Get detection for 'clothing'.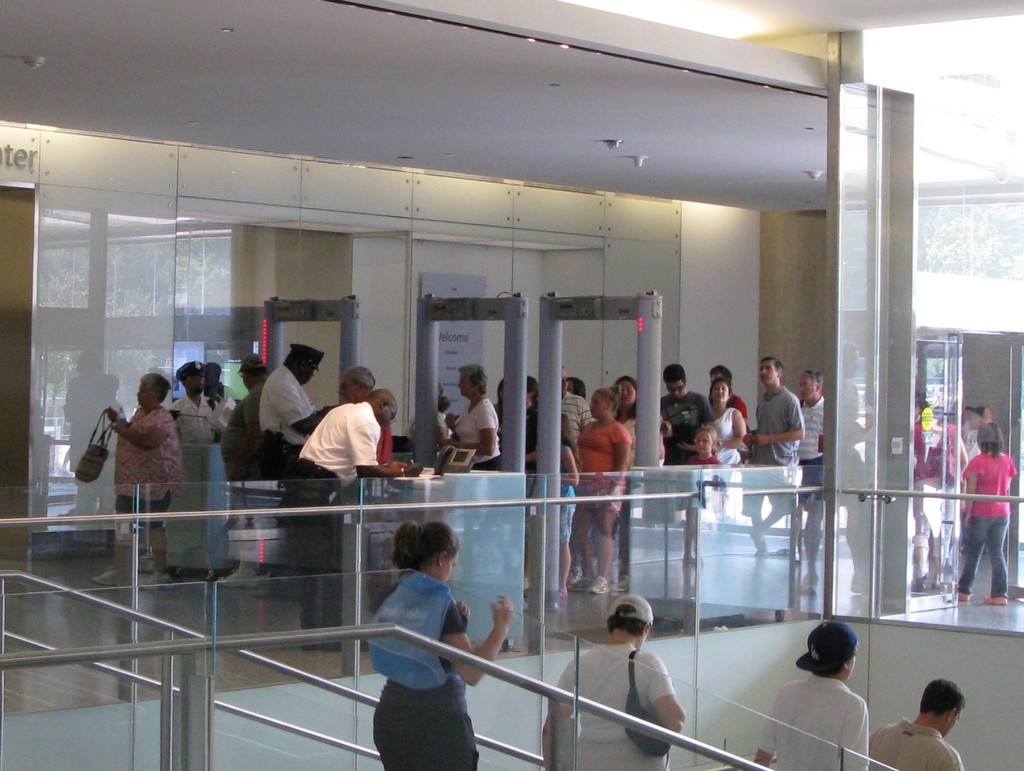
Detection: (365,568,471,769).
